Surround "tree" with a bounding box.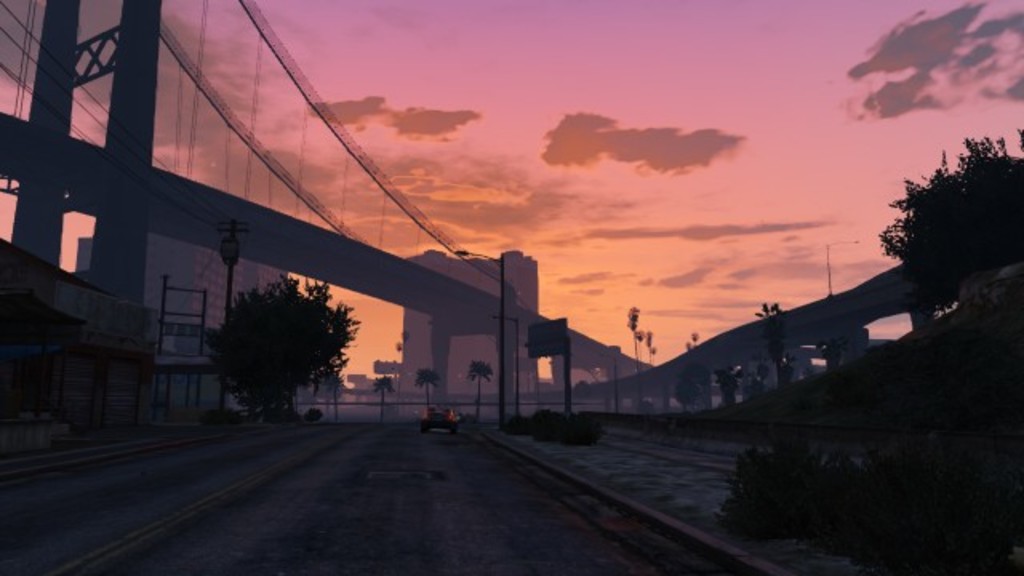
[x1=626, y1=306, x2=643, y2=350].
